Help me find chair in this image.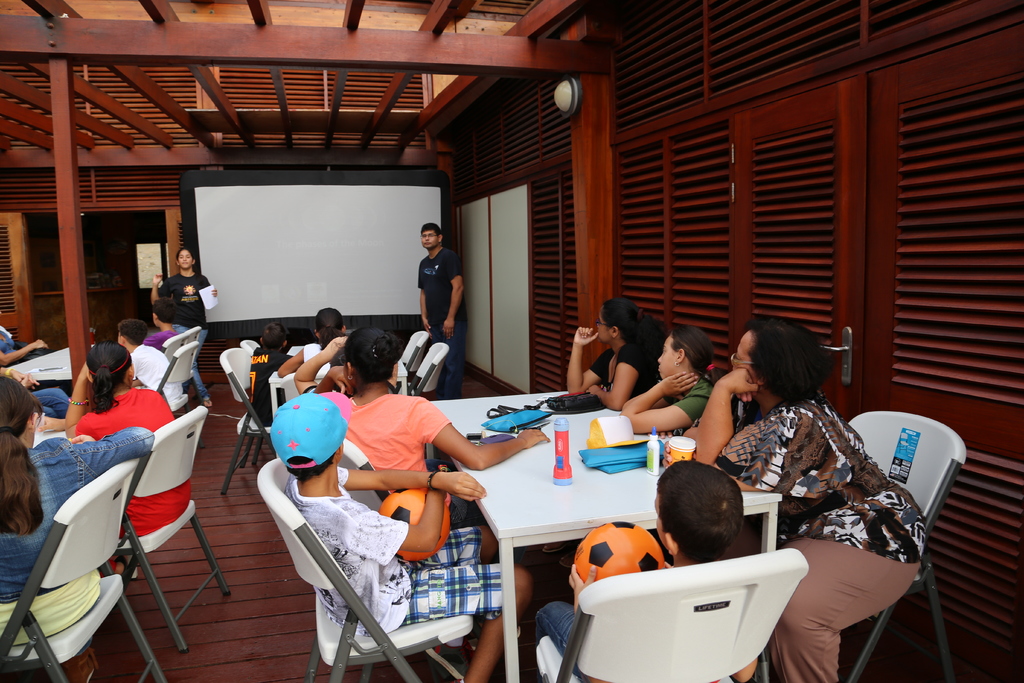
Found it: Rect(159, 327, 199, 400).
